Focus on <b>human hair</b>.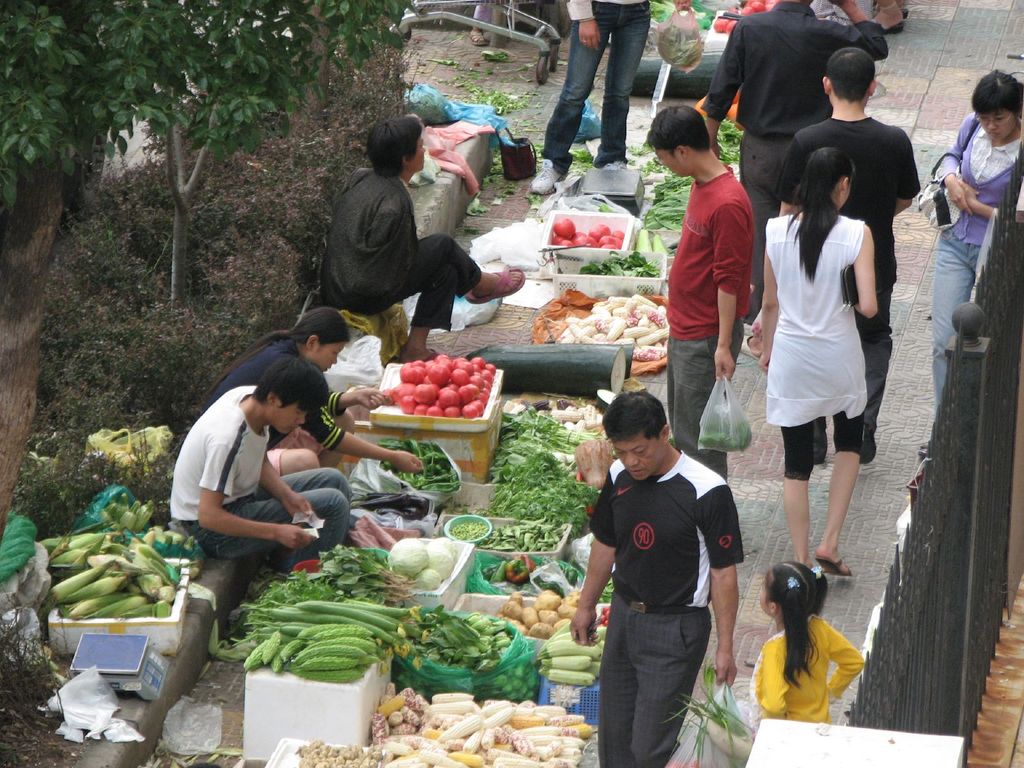
Focused at 643,104,712,160.
